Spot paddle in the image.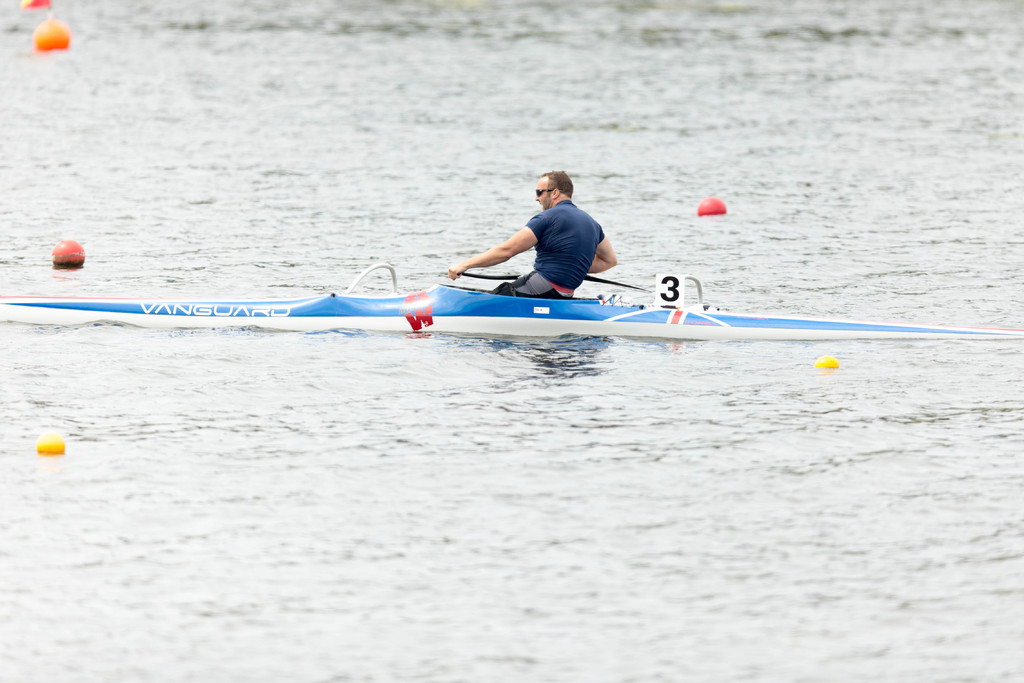
paddle found at bbox(462, 272, 520, 280).
